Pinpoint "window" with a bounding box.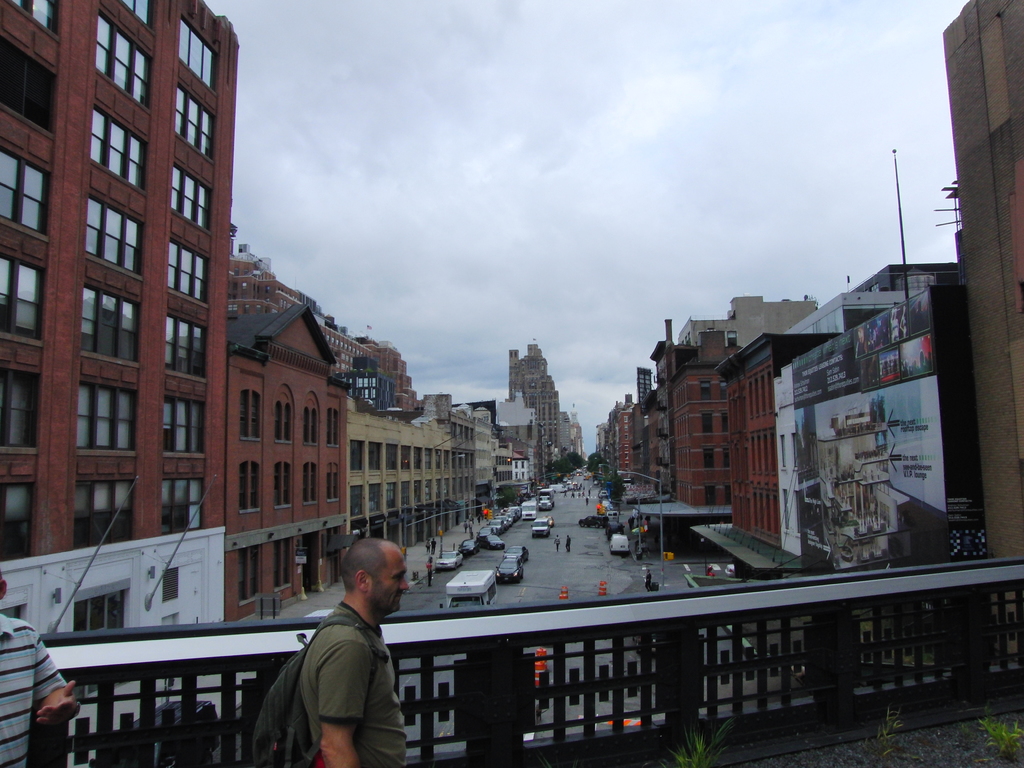
detection(7, 0, 60, 36).
